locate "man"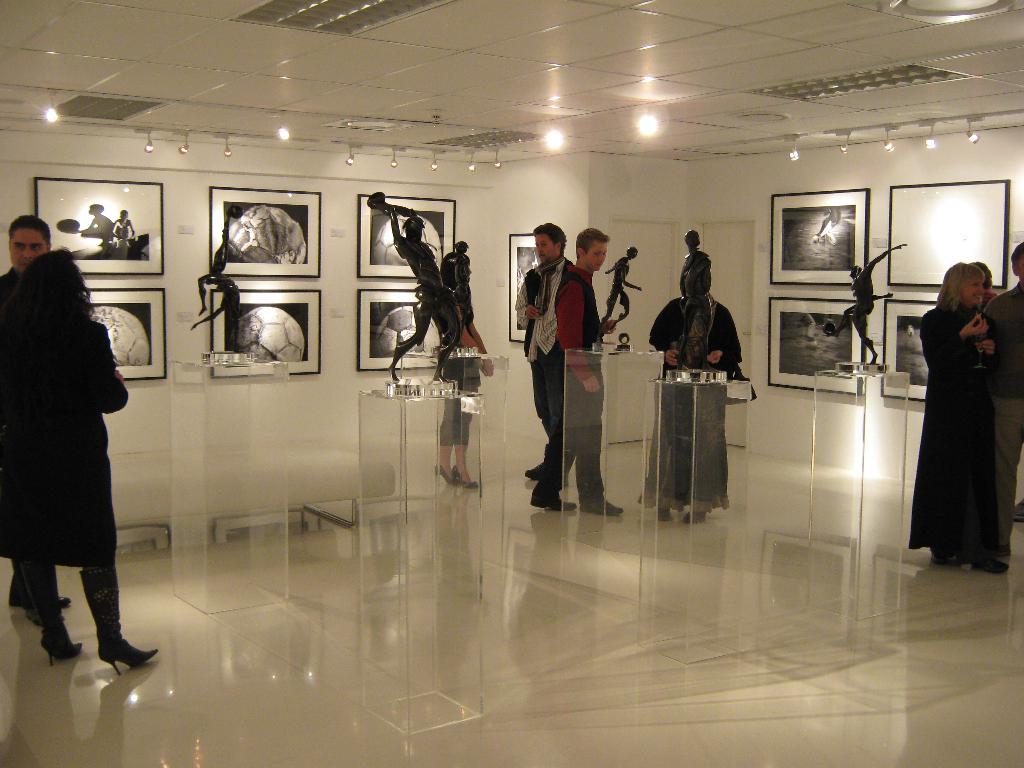
select_region(674, 226, 711, 369)
